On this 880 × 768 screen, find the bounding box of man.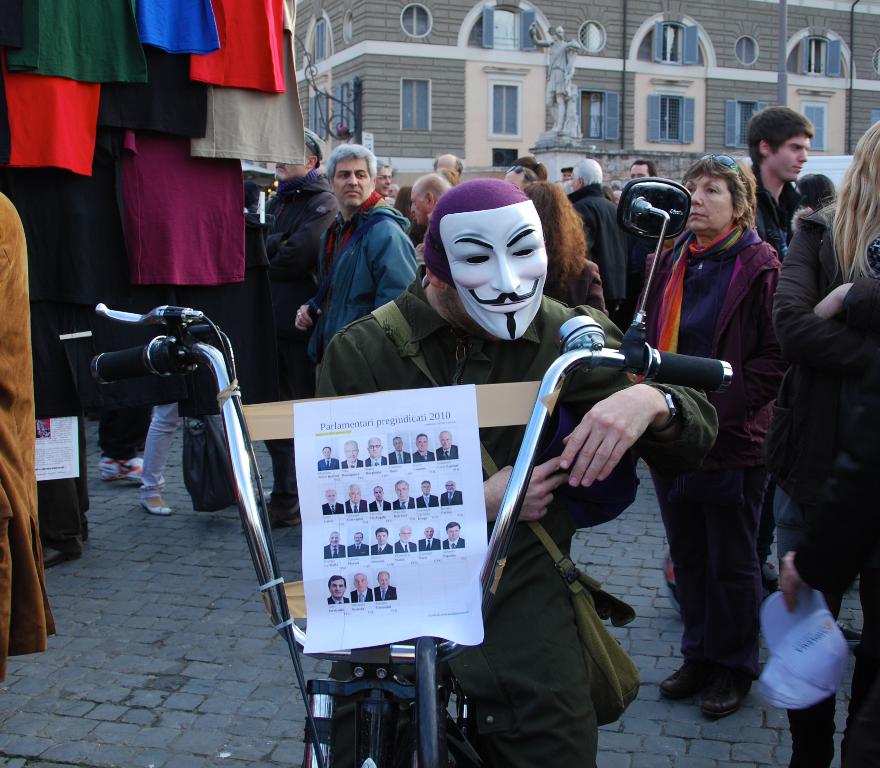
Bounding box: <region>348, 573, 372, 604</region>.
